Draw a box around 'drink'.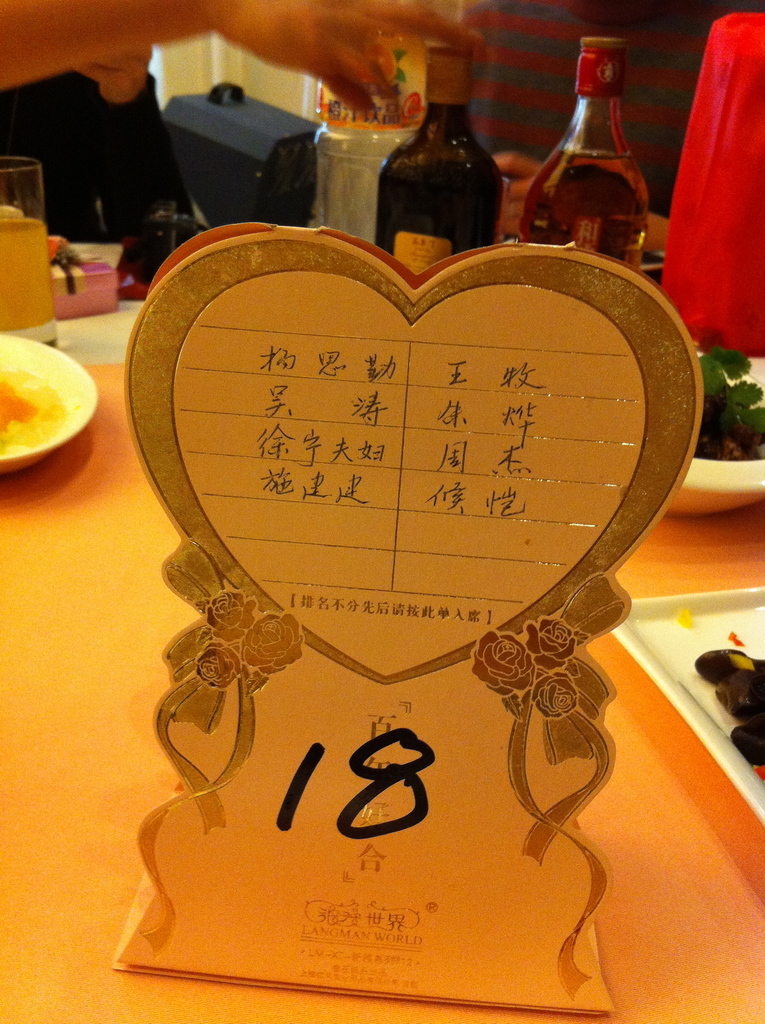
[x1=519, y1=145, x2=647, y2=280].
